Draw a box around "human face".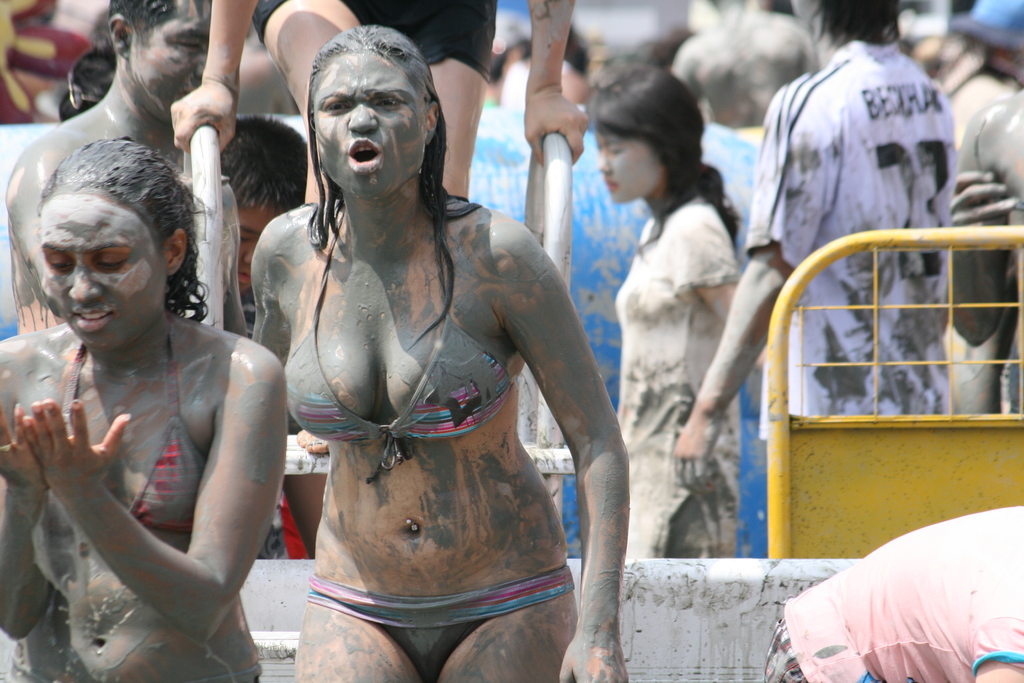
139:0:207:121.
